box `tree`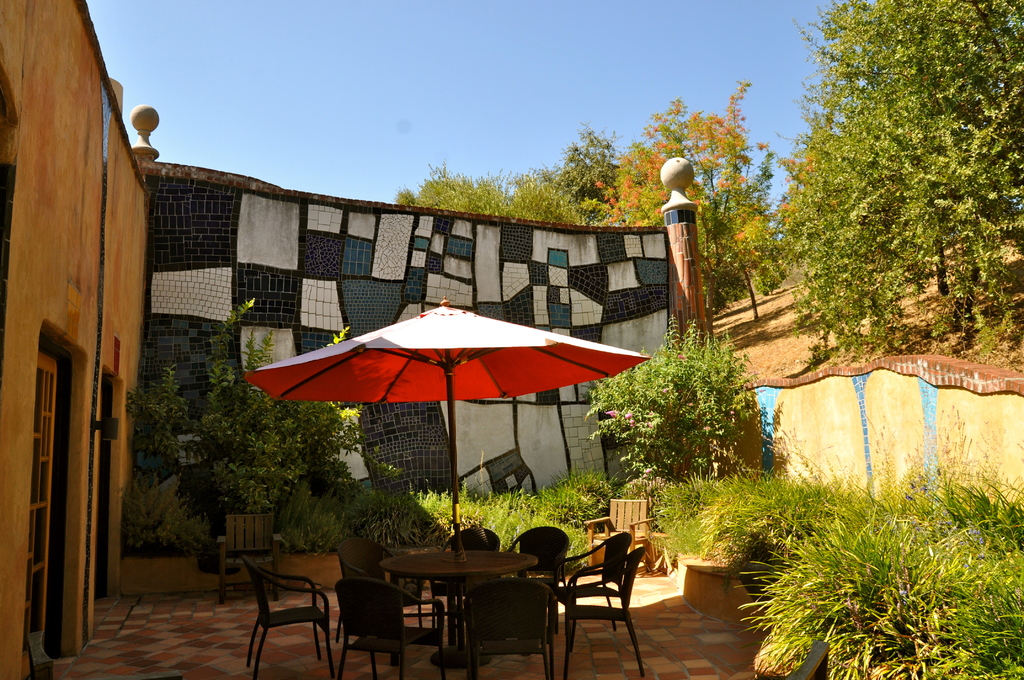
rect(515, 122, 628, 219)
